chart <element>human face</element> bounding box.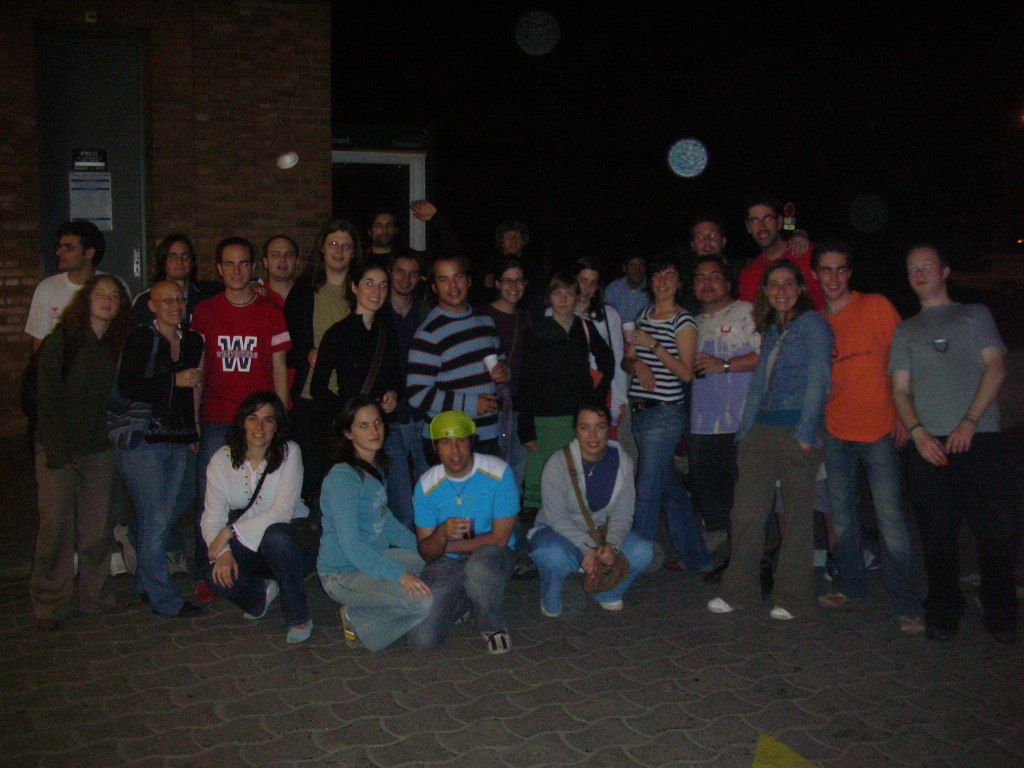
Charted: x1=766, y1=267, x2=801, y2=309.
